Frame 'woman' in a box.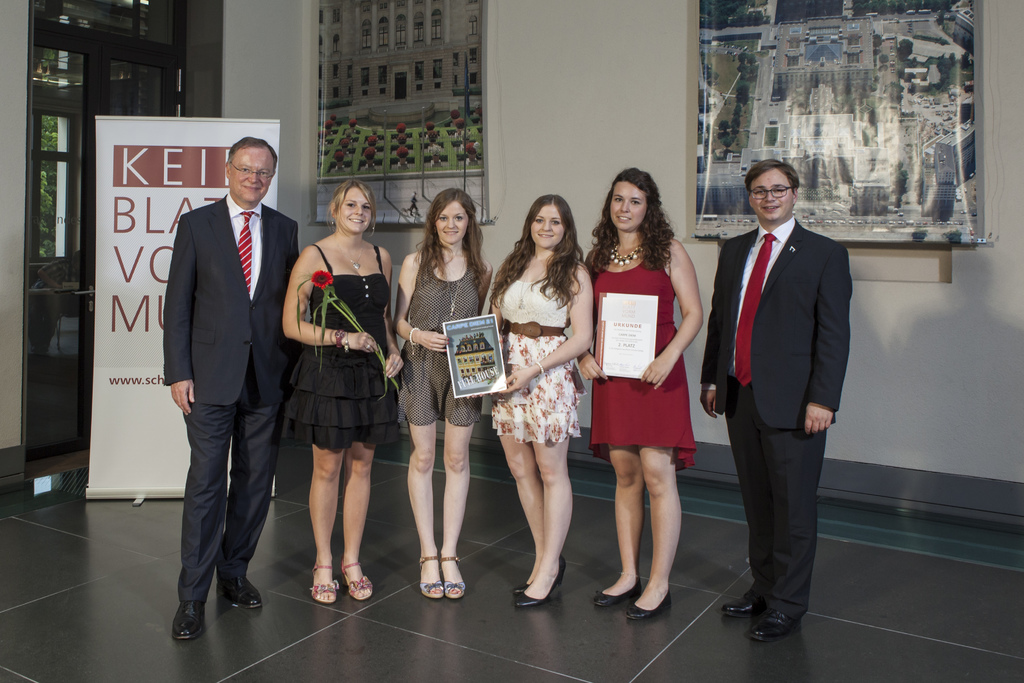
box=[484, 195, 595, 614].
